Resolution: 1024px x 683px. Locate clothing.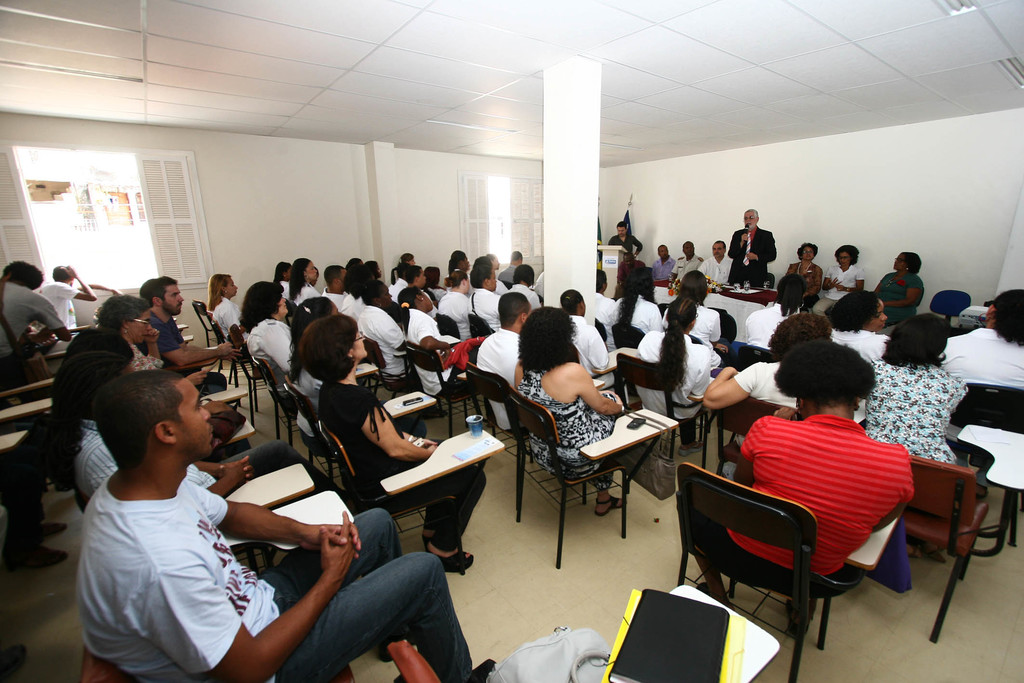
region(0, 468, 47, 566).
